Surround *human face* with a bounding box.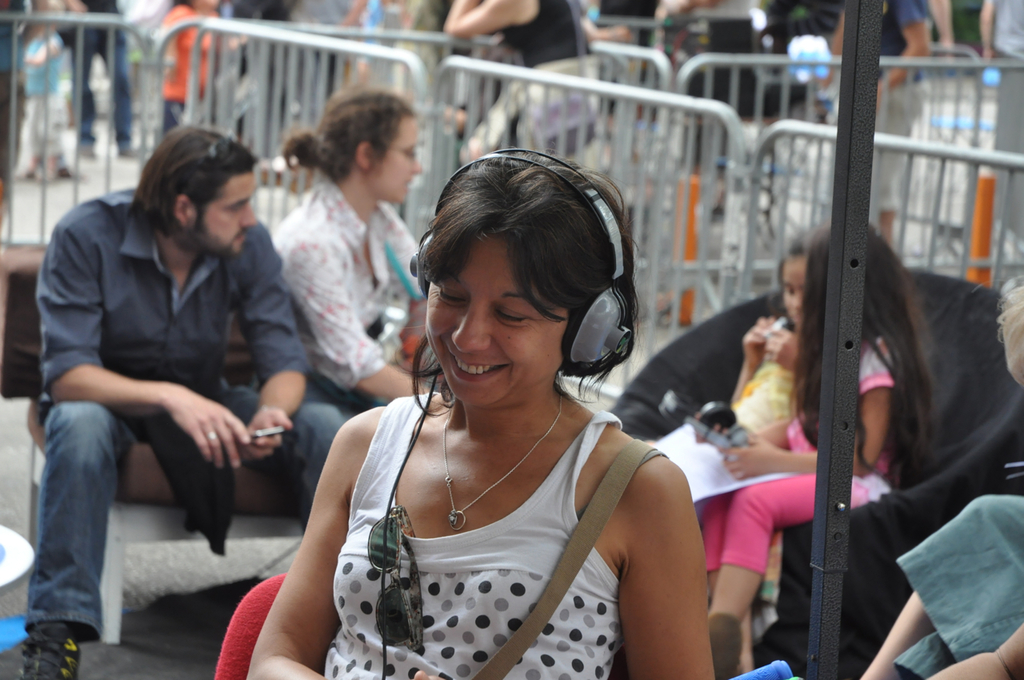
[left=373, top=119, right=426, bottom=206].
